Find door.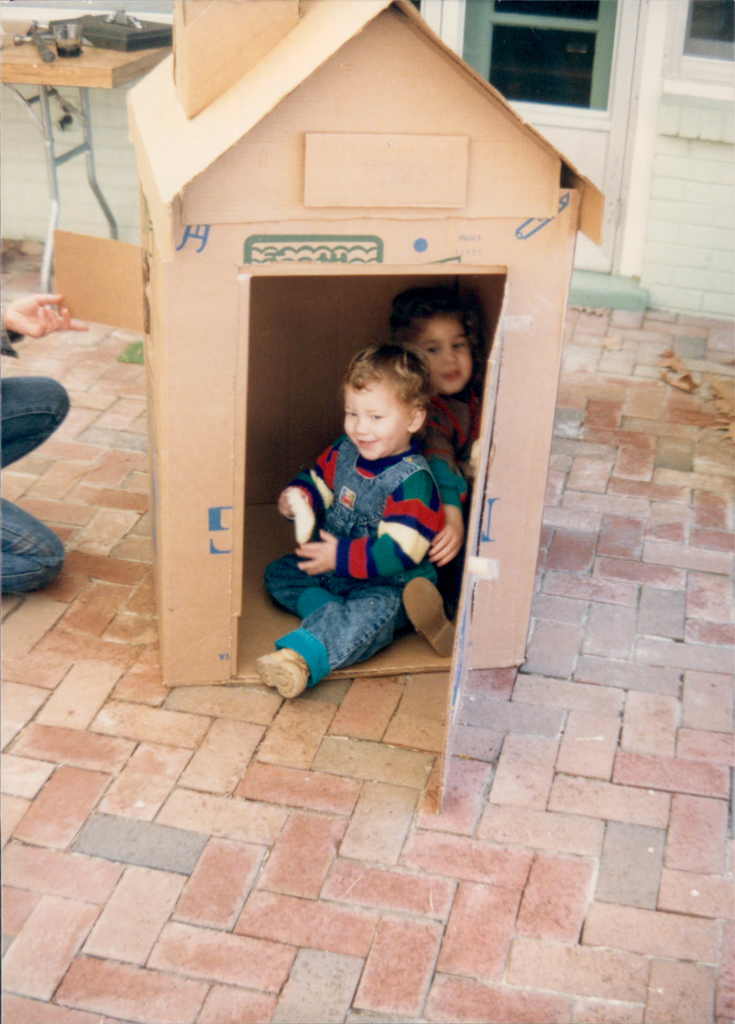
l=410, t=0, r=640, b=276.
